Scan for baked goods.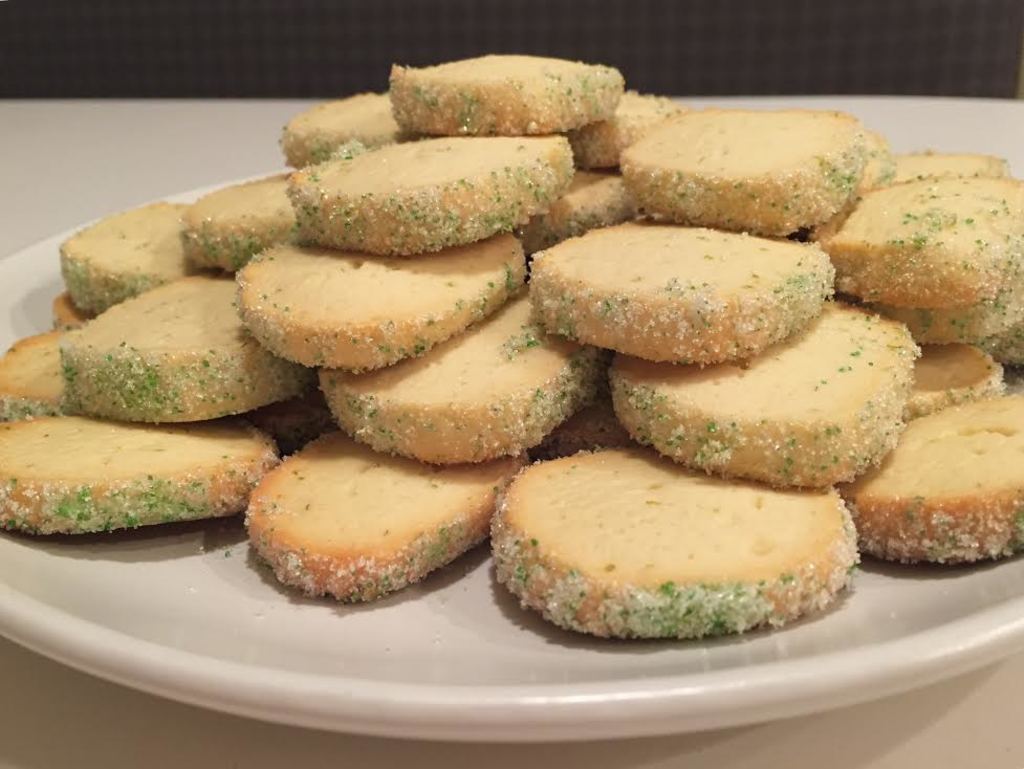
Scan result: [x1=853, y1=382, x2=1020, y2=578].
